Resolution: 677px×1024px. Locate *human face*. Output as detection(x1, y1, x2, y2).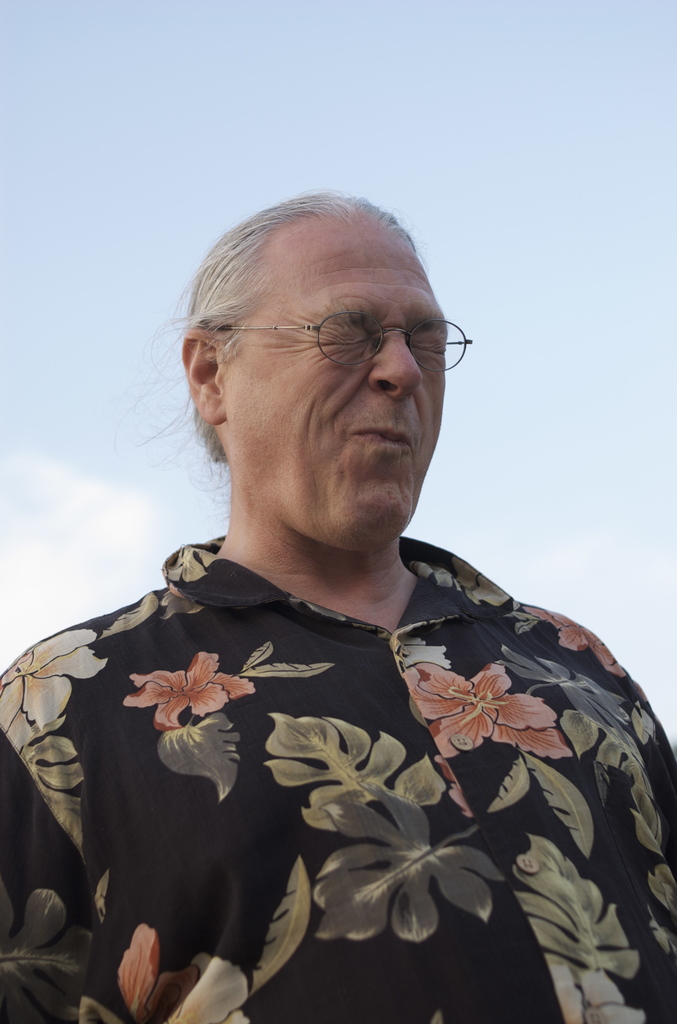
detection(220, 225, 449, 556).
